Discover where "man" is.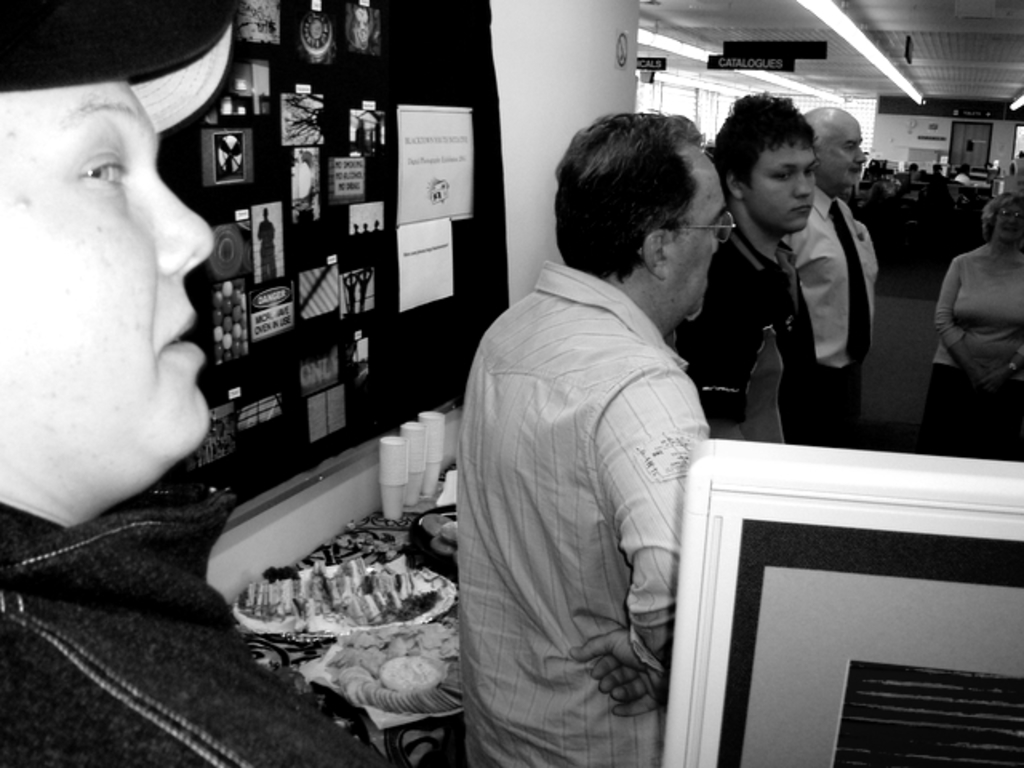
Discovered at region(438, 107, 749, 767).
